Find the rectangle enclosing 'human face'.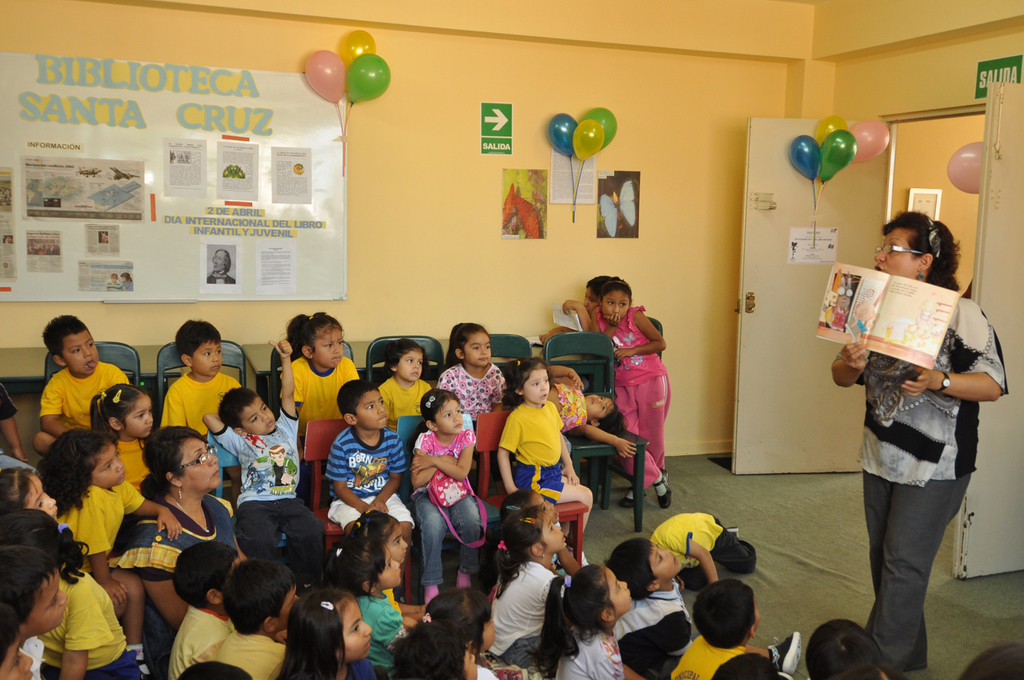
479/617/496/650.
